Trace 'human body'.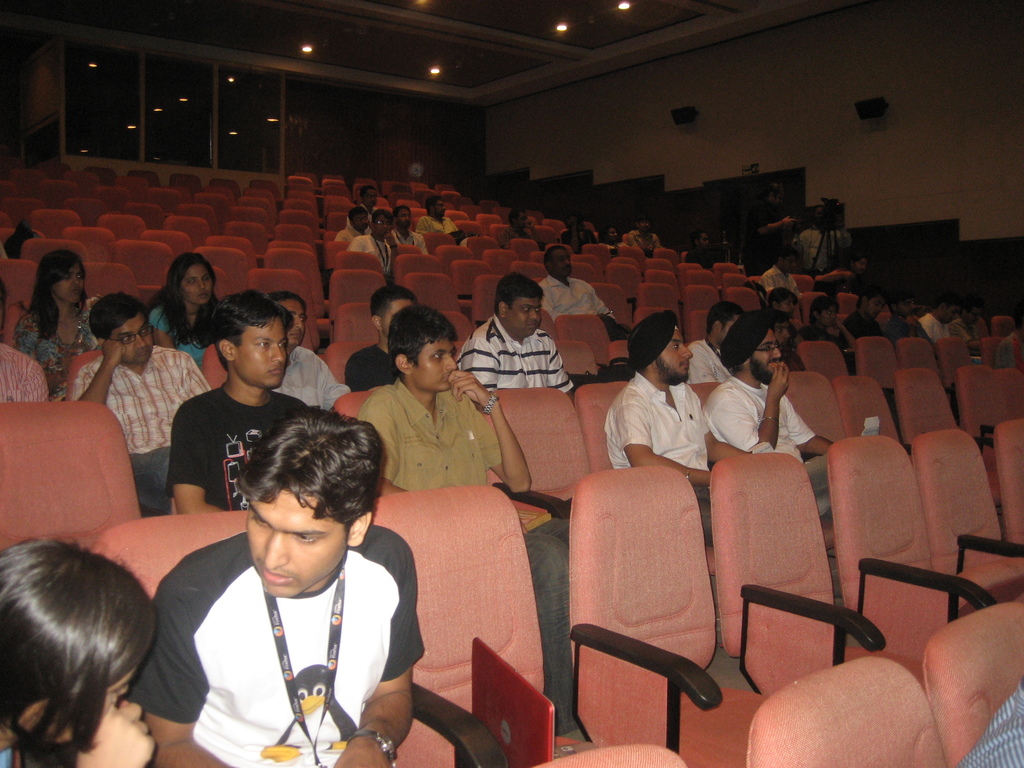
Traced to {"x1": 602, "y1": 342, "x2": 726, "y2": 493}.
